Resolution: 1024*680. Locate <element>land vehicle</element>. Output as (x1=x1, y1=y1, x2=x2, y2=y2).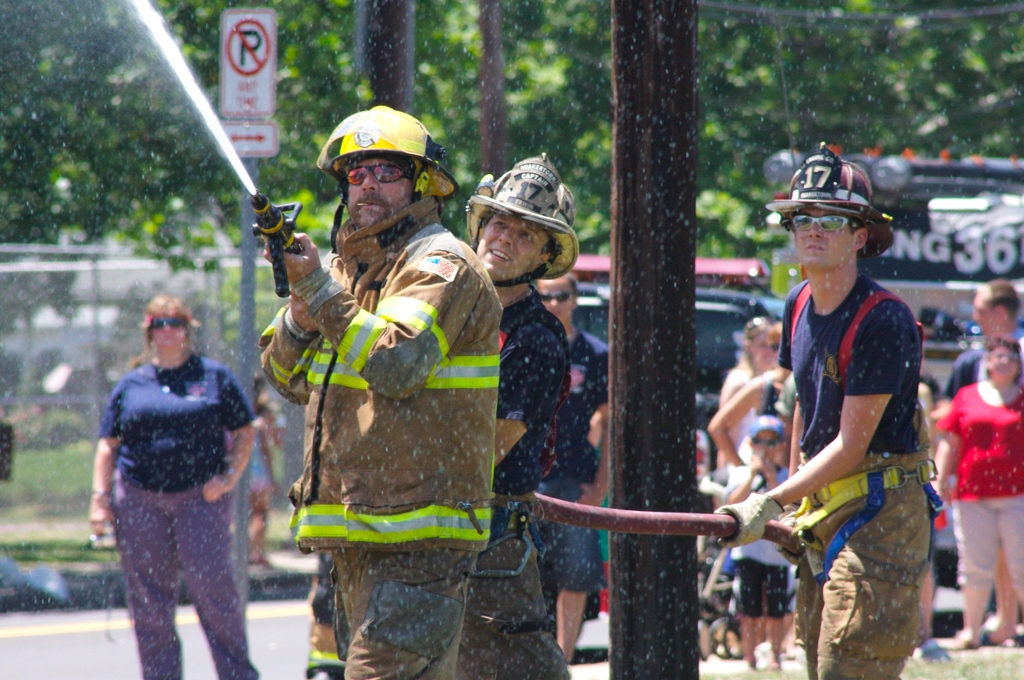
(x1=550, y1=277, x2=810, y2=552).
